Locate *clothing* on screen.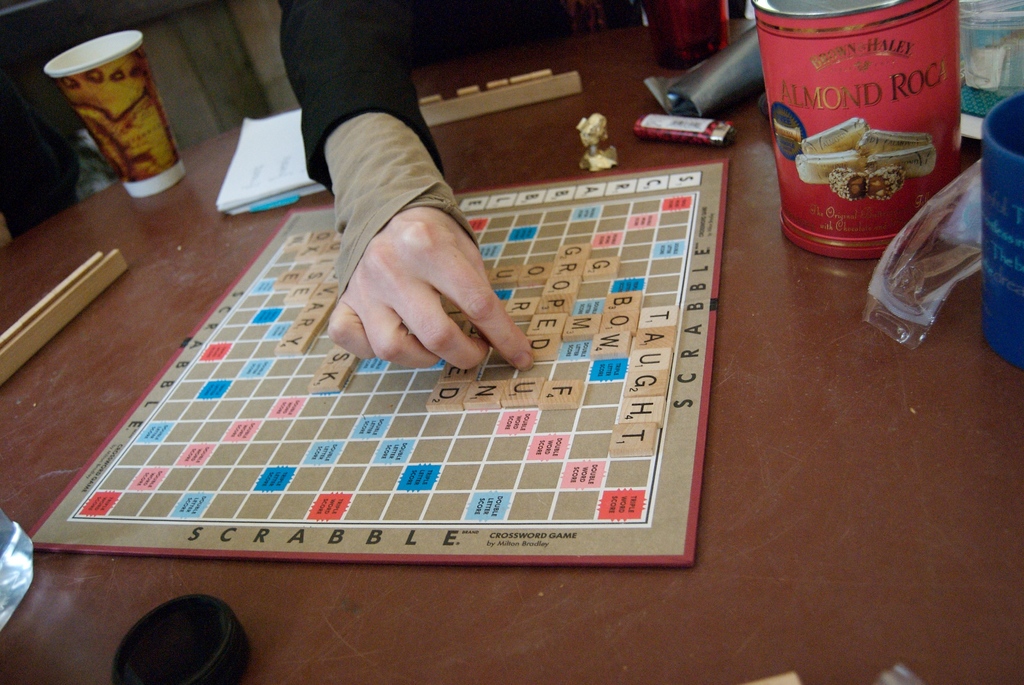
On screen at x1=280 y1=0 x2=482 y2=320.
